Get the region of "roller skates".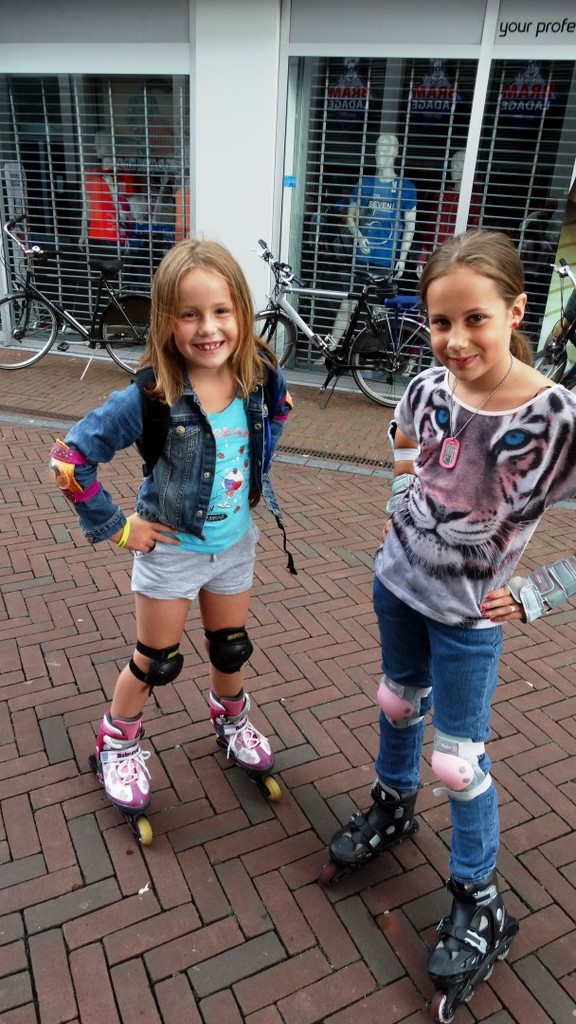
box=[205, 688, 281, 805].
